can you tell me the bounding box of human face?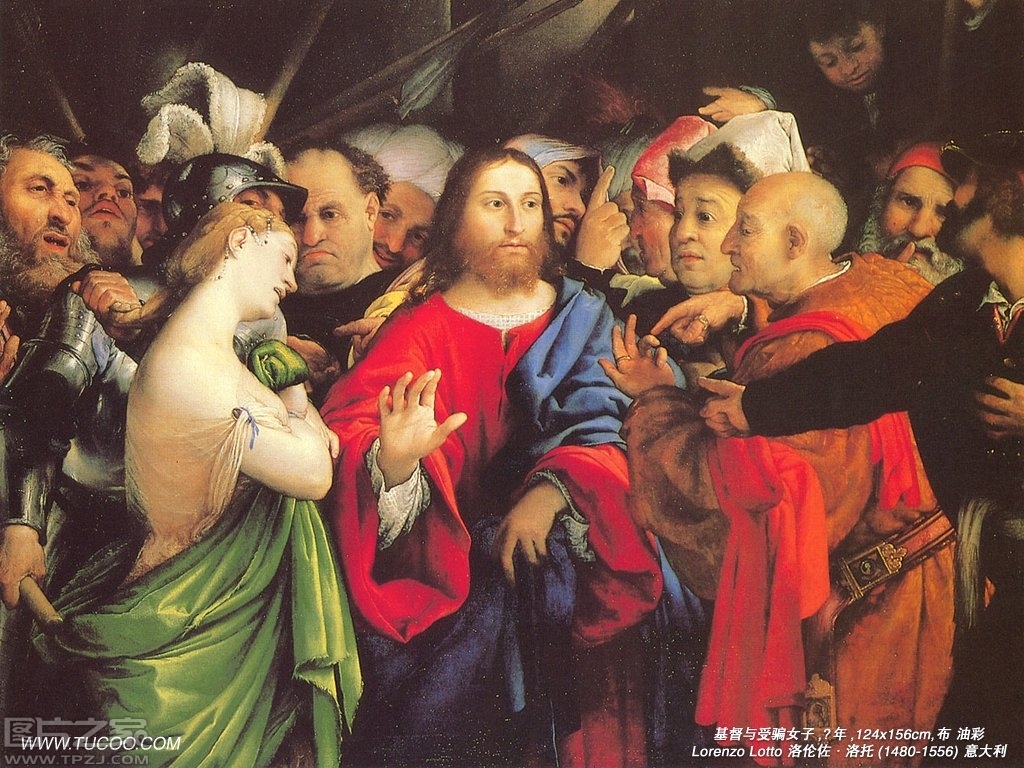
219, 234, 299, 319.
